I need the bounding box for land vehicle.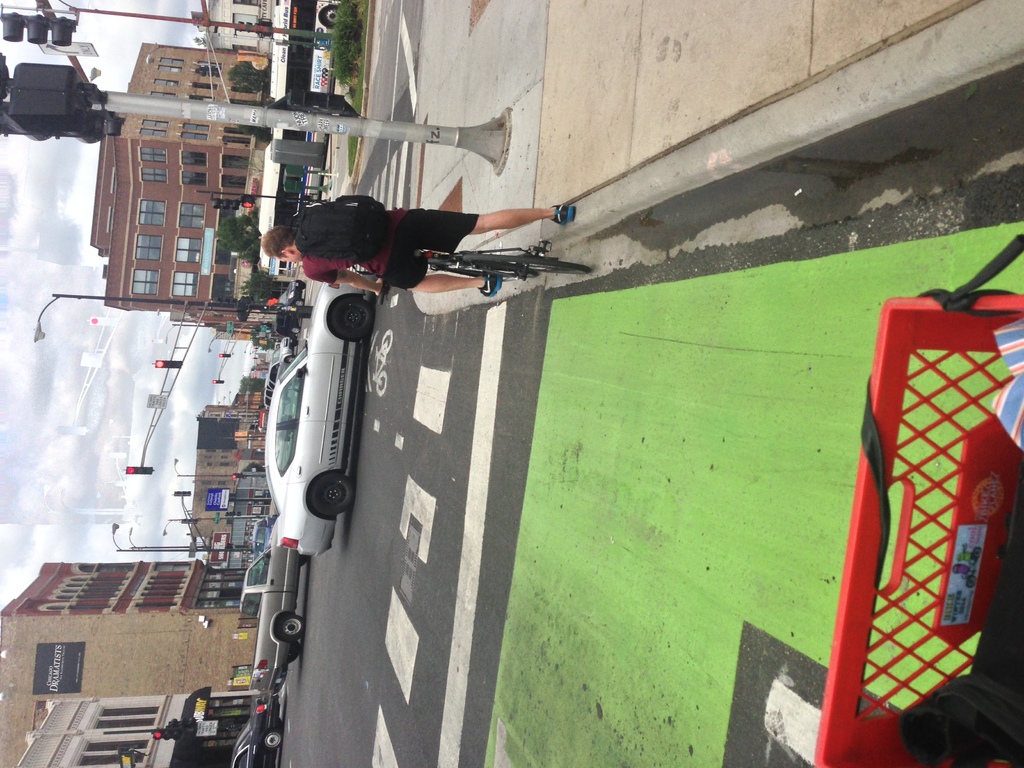
Here it is: 262,267,372,554.
